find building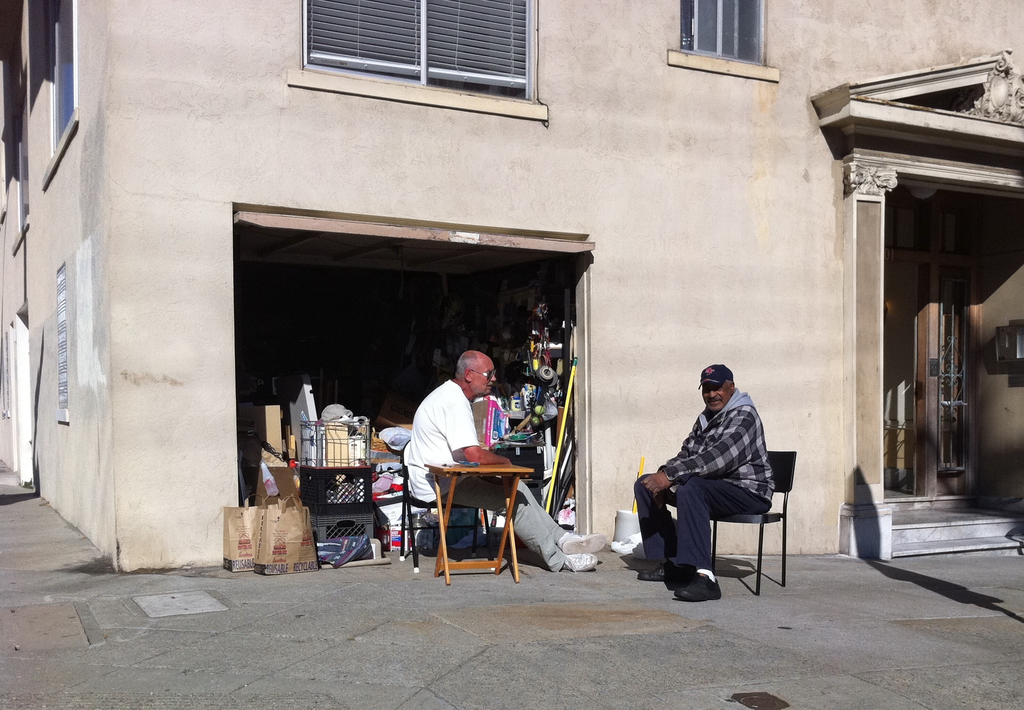
0 0 1023 569
